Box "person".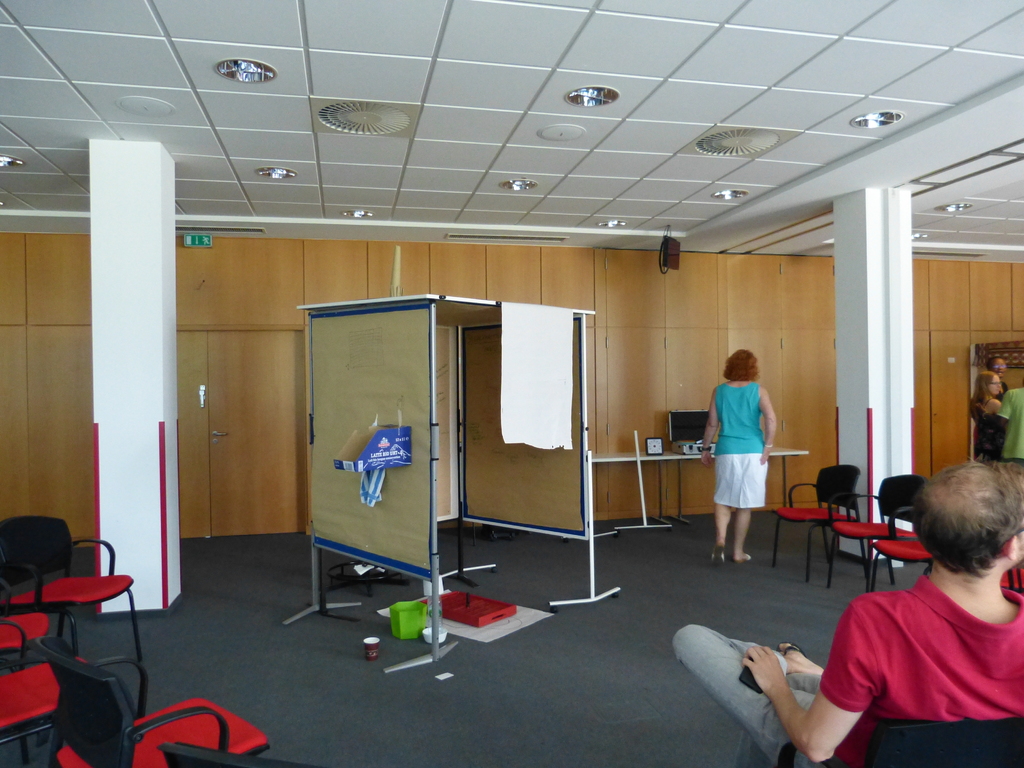
[x1=976, y1=385, x2=1023, y2=466].
